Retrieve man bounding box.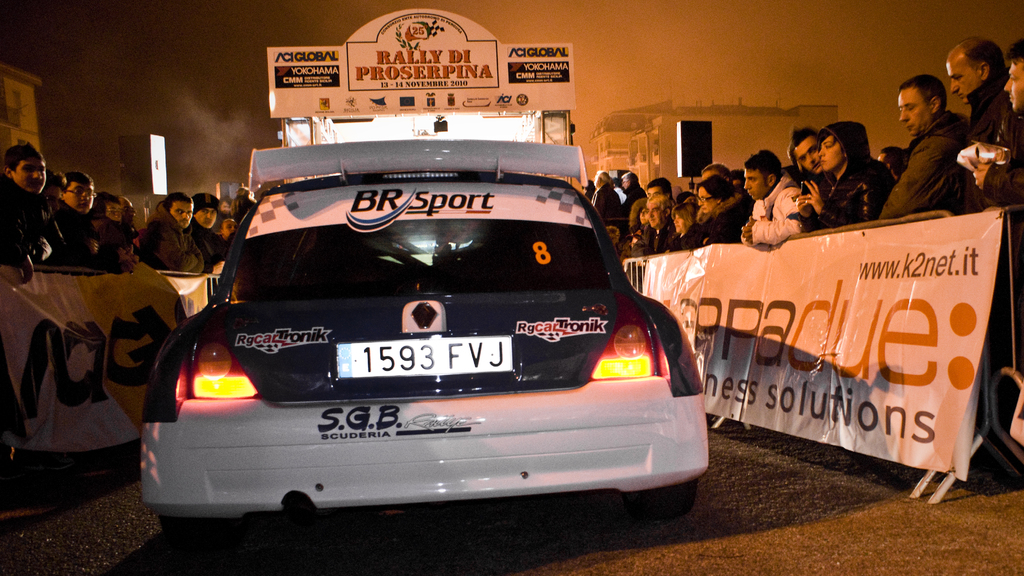
Bounding box: <region>787, 128, 819, 177</region>.
